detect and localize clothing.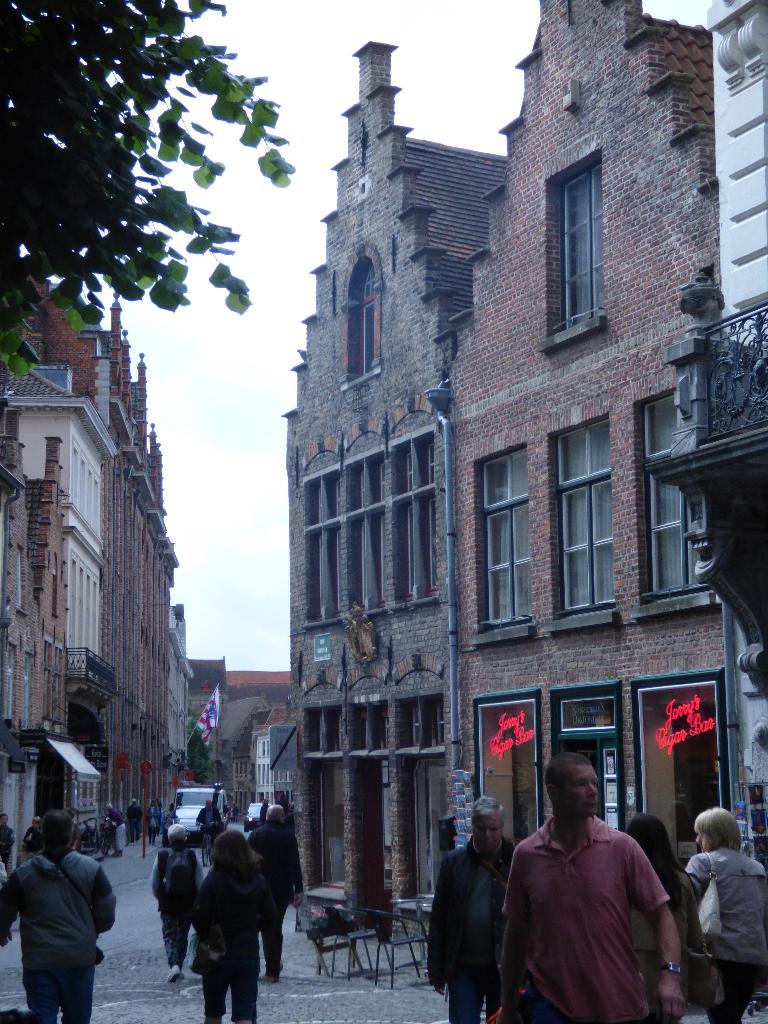
Localized at <bbox>0, 848, 120, 1023</bbox>.
